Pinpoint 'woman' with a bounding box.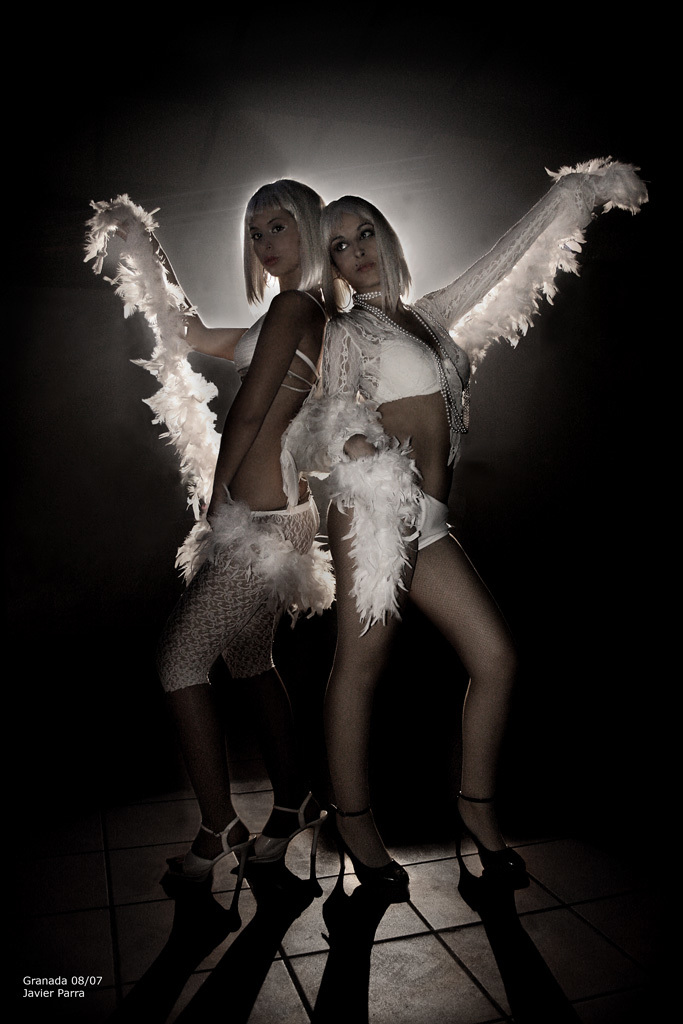
(309, 157, 651, 904).
